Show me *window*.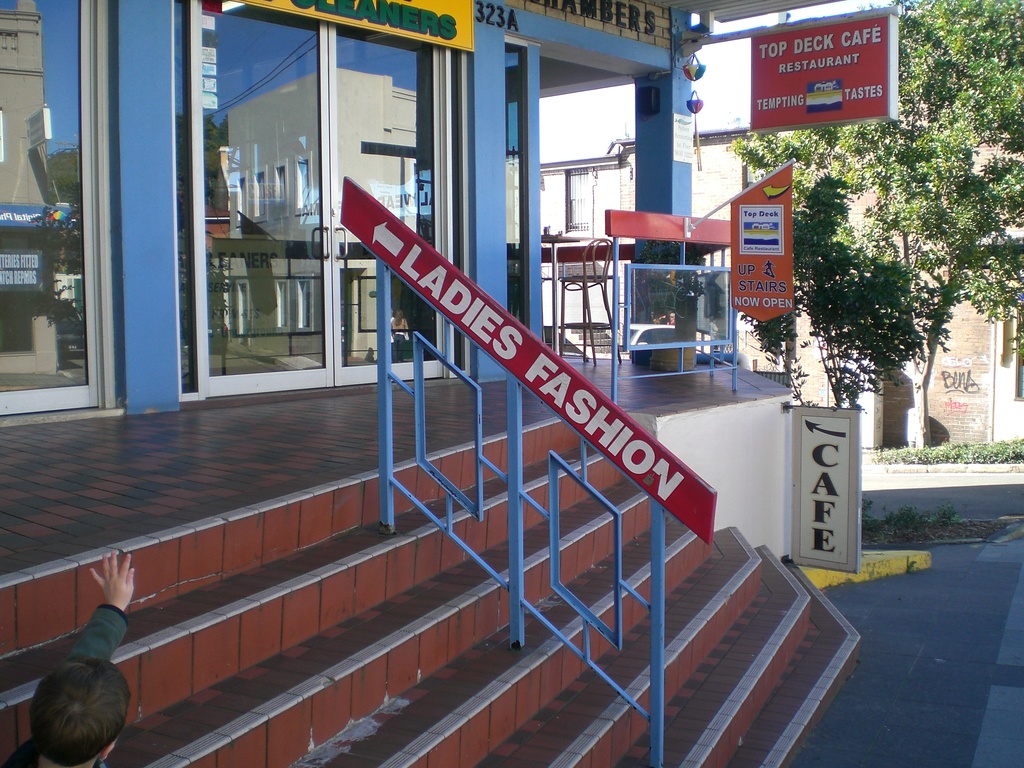
*window* is here: <box>1016,304,1023,402</box>.
